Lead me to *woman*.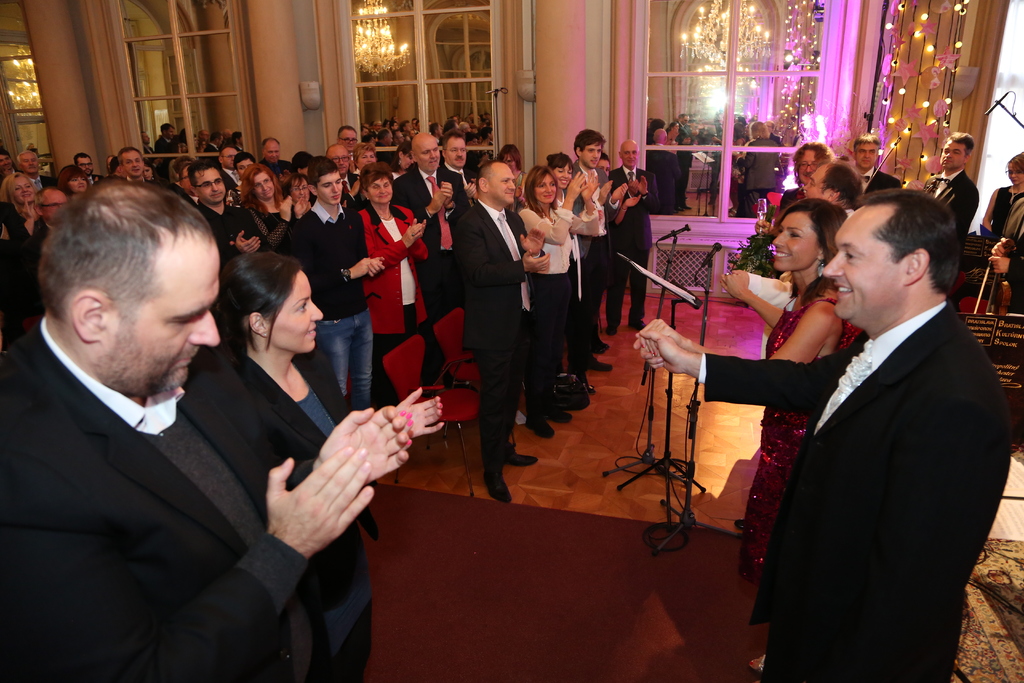
Lead to bbox=(511, 167, 600, 441).
